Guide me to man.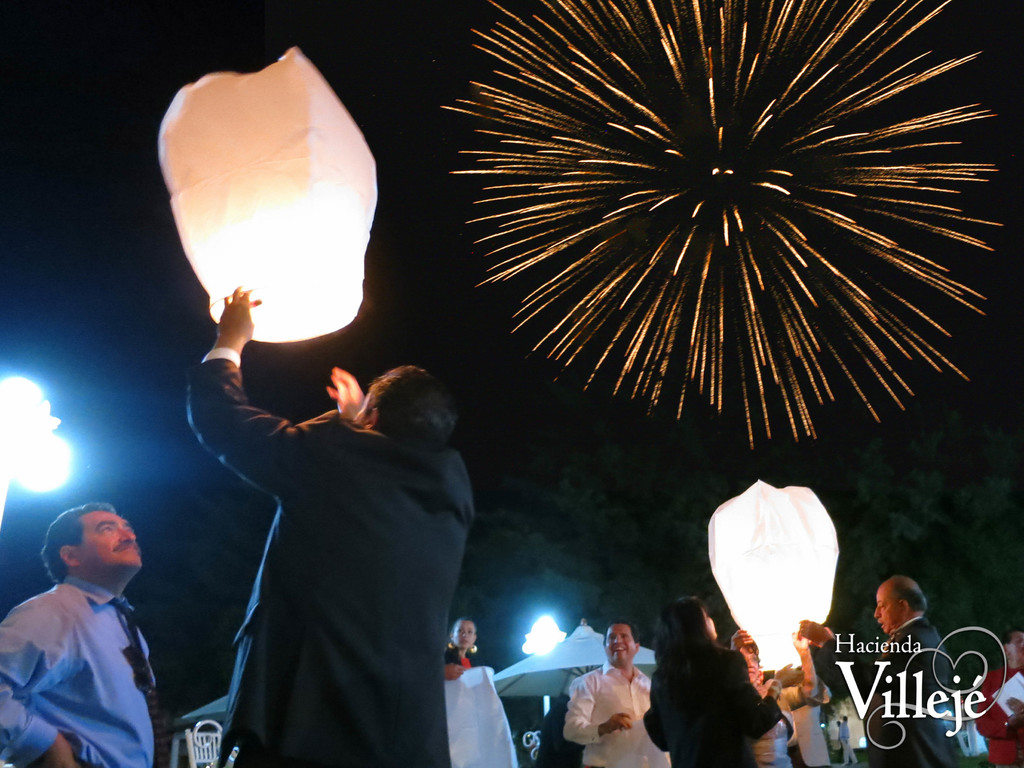
Guidance: pyautogui.locateOnScreen(881, 576, 996, 767).
